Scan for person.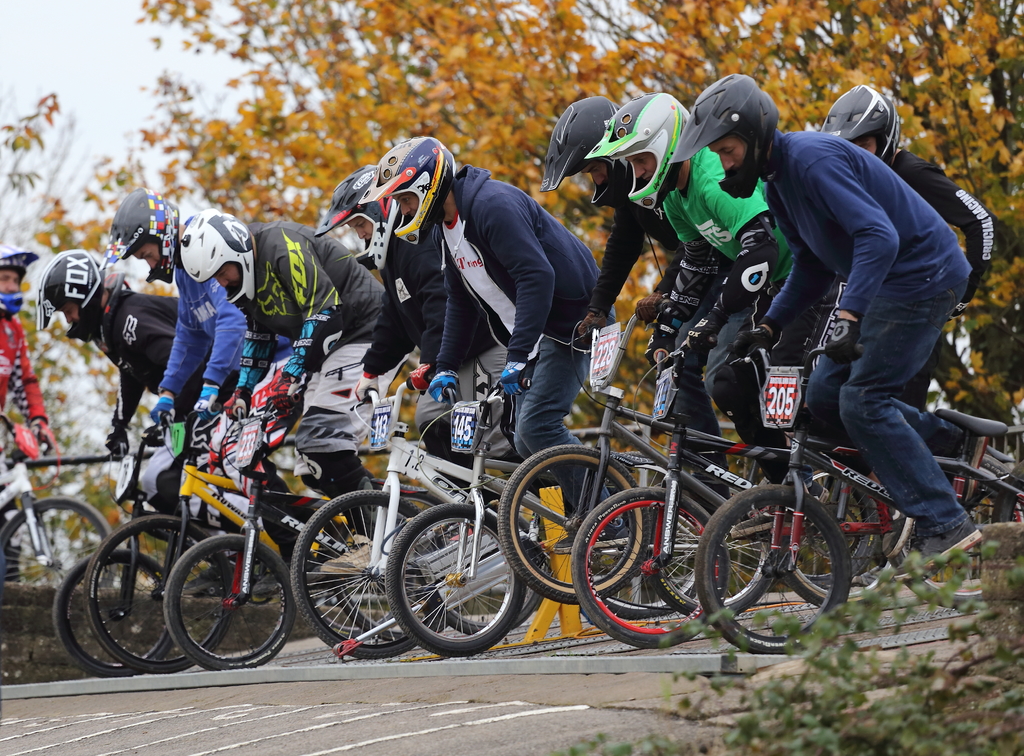
Scan result: [x1=585, y1=91, x2=796, y2=526].
